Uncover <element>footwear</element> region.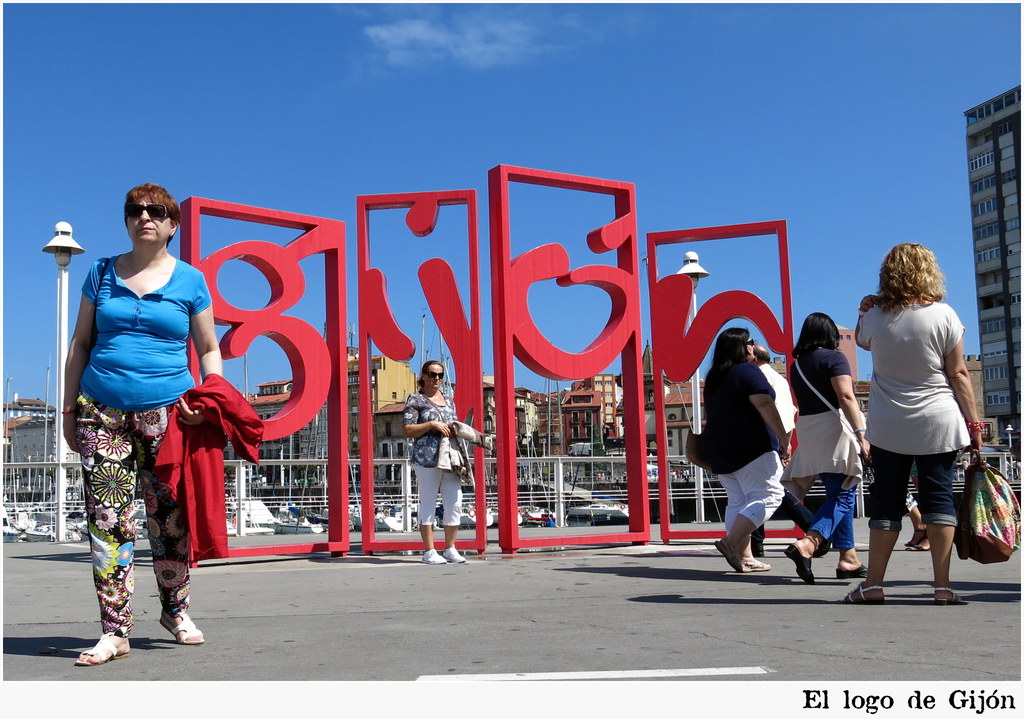
Uncovered: locate(714, 536, 741, 573).
